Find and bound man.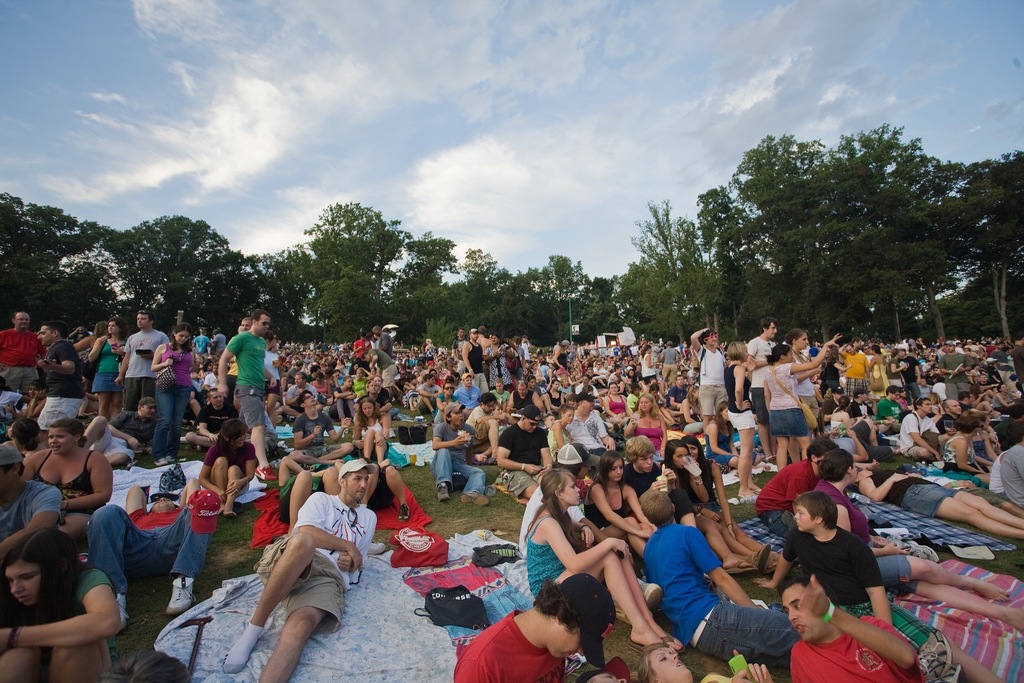
Bound: pyautogui.locateOnScreen(519, 335, 534, 359).
